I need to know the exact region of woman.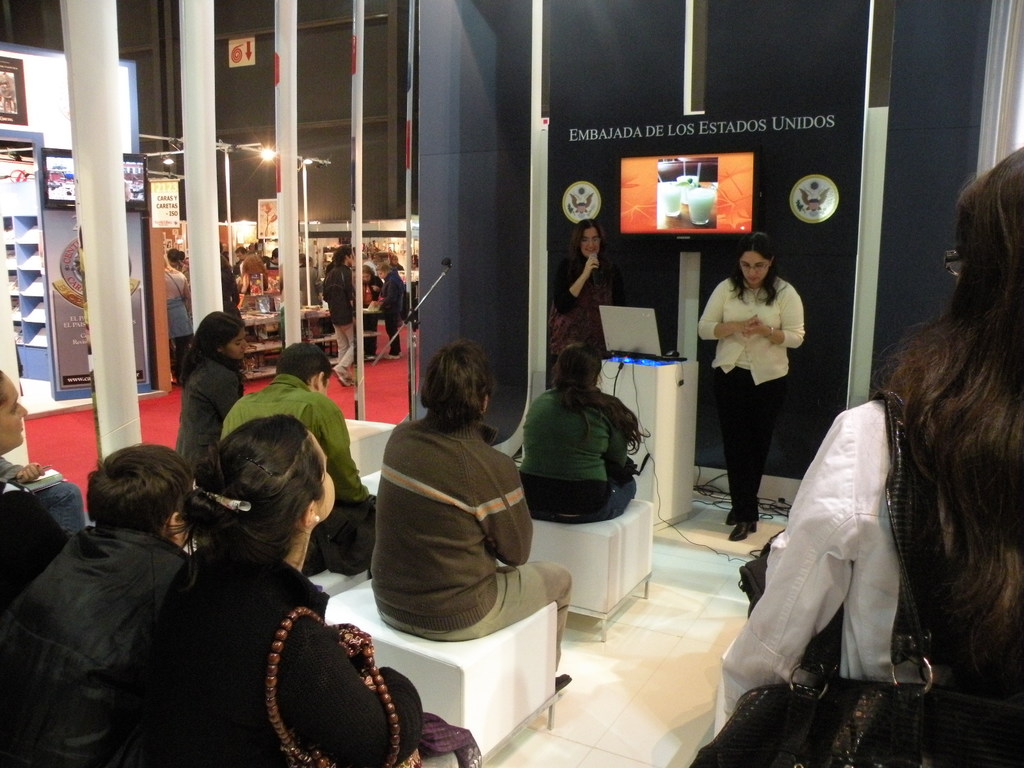
Region: <box>229,250,271,367</box>.
